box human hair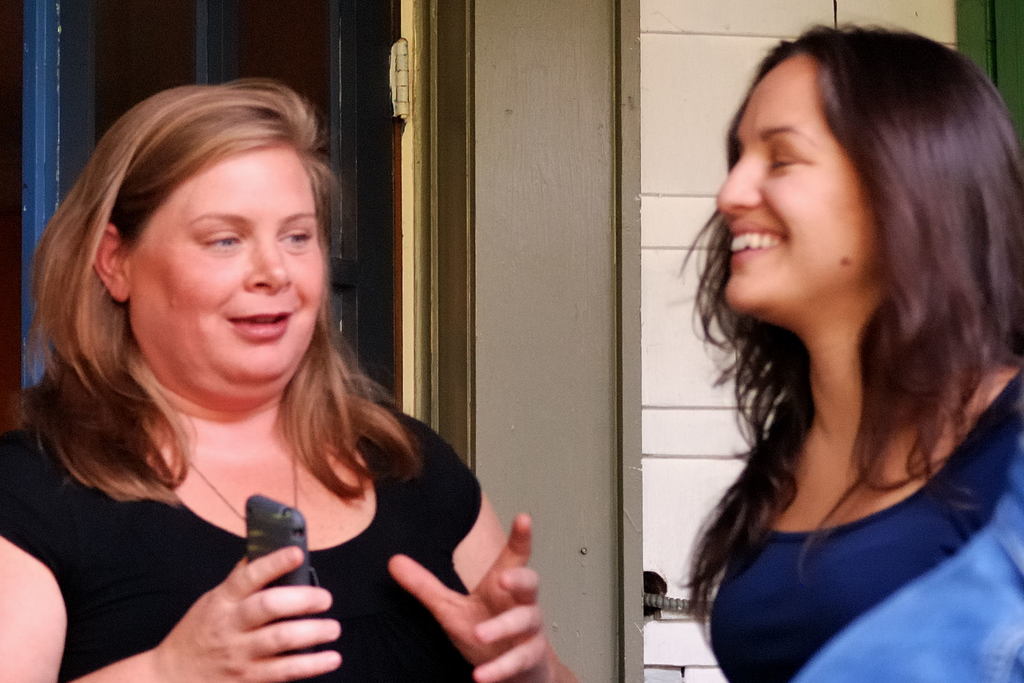
x1=700, y1=22, x2=998, y2=498
